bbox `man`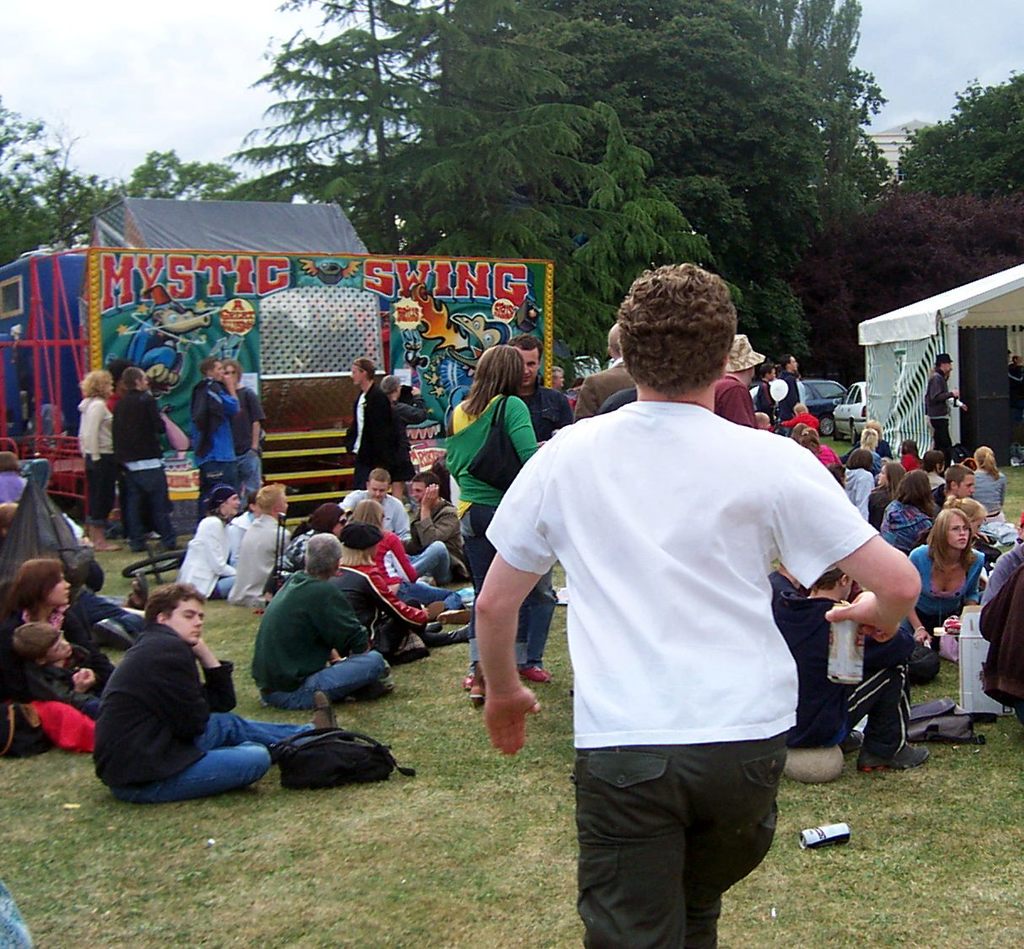
463,258,934,948
